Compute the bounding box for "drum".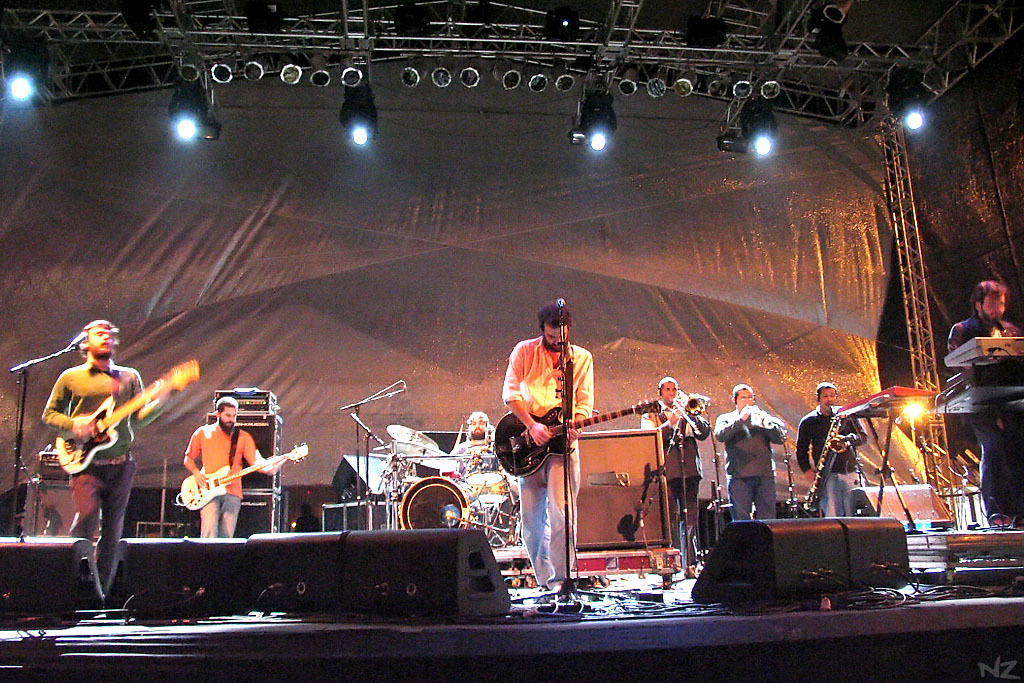
bbox=[465, 453, 501, 486].
